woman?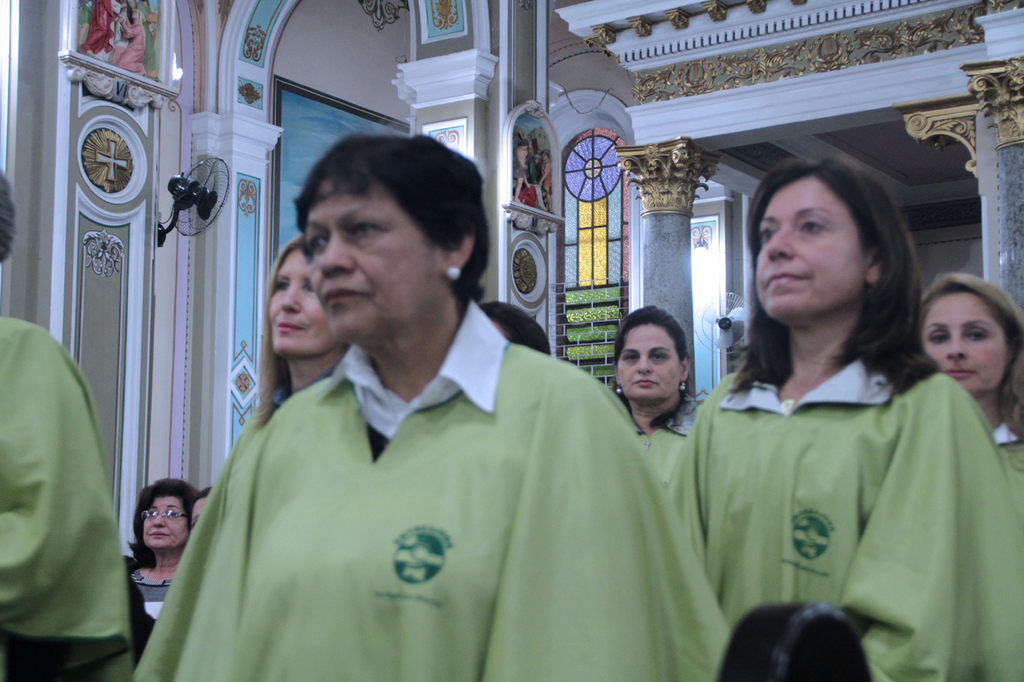
919 271 1023 480
